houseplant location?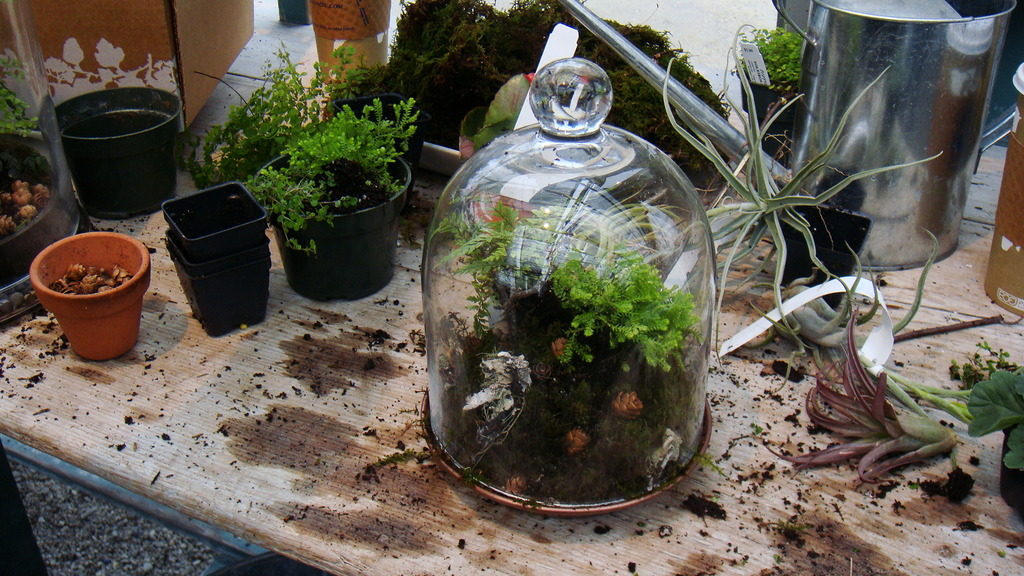
248/92/412/316
